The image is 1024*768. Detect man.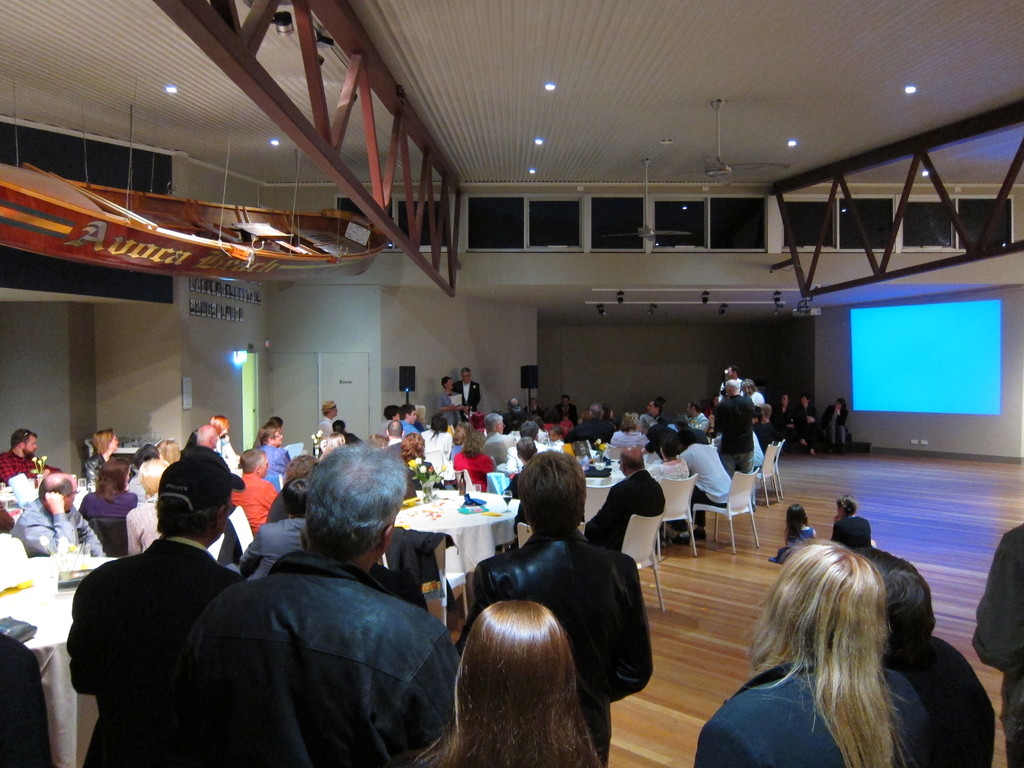
Detection: box(383, 422, 404, 455).
